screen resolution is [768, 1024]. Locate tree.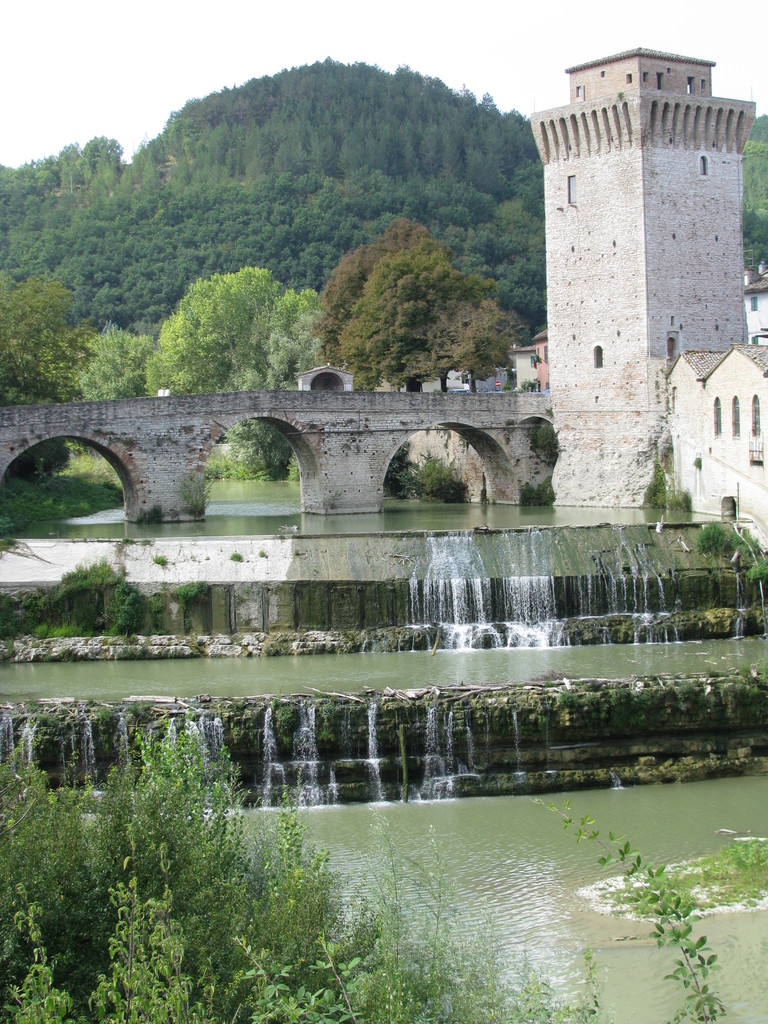
crop(0, 730, 600, 1023).
